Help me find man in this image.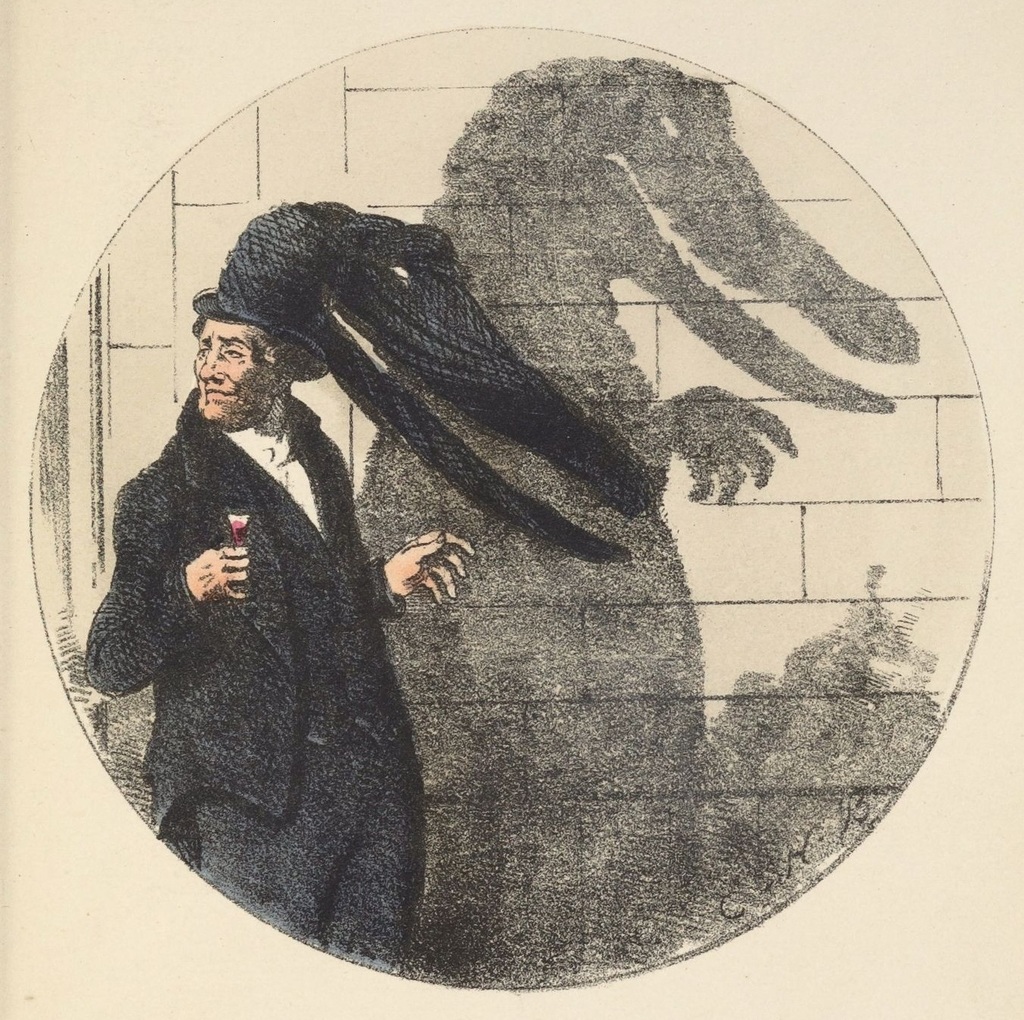
Found it: {"x1": 89, "y1": 319, "x2": 478, "y2": 969}.
